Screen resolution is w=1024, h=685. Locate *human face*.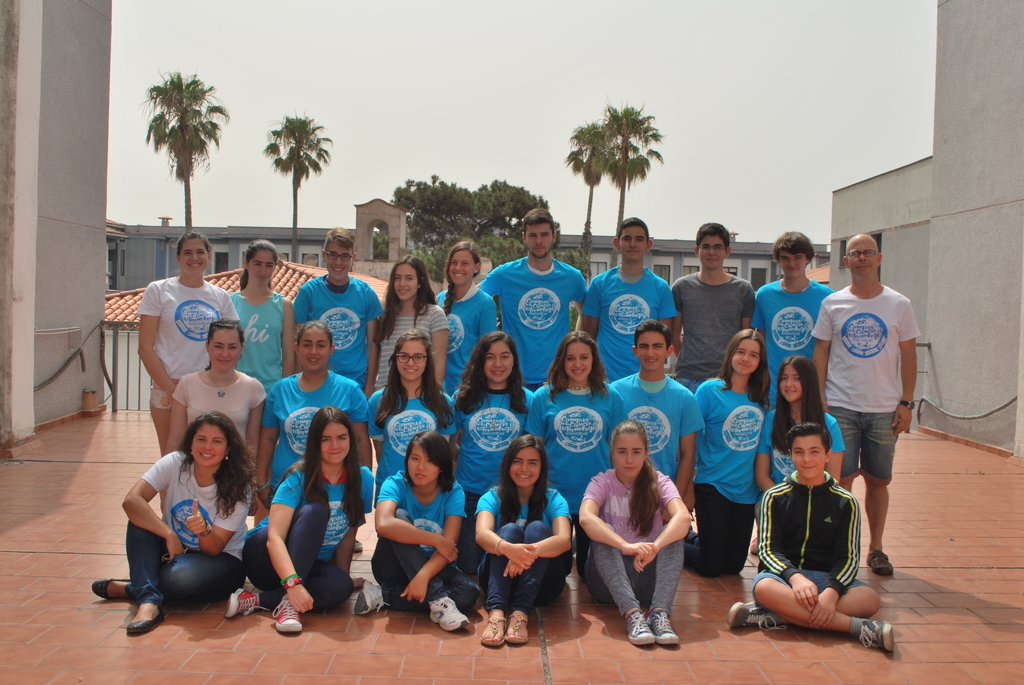
[left=621, top=226, right=644, bottom=264].
